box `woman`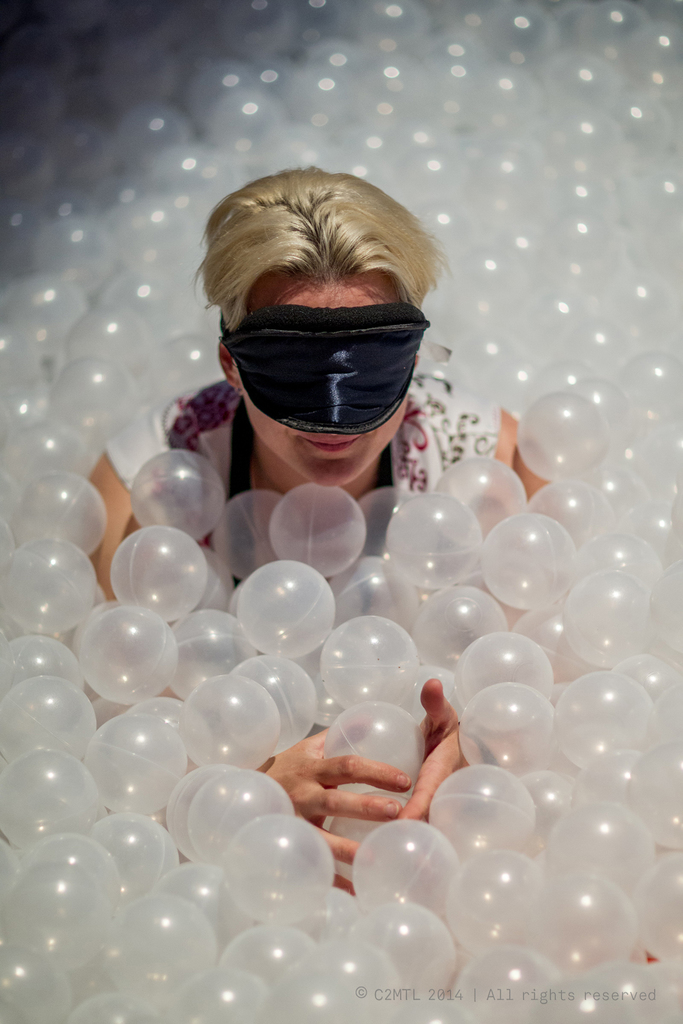
(left=58, top=172, right=582, bottom=881)
